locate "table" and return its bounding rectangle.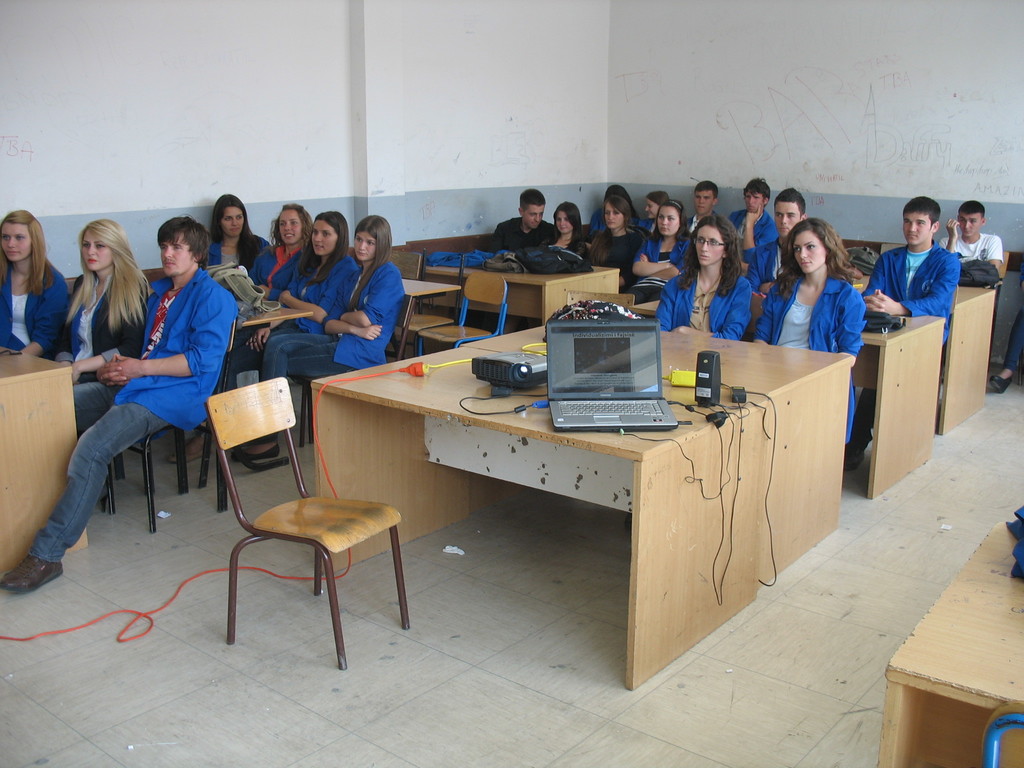
bbox=[850, 267, 990, 426].
